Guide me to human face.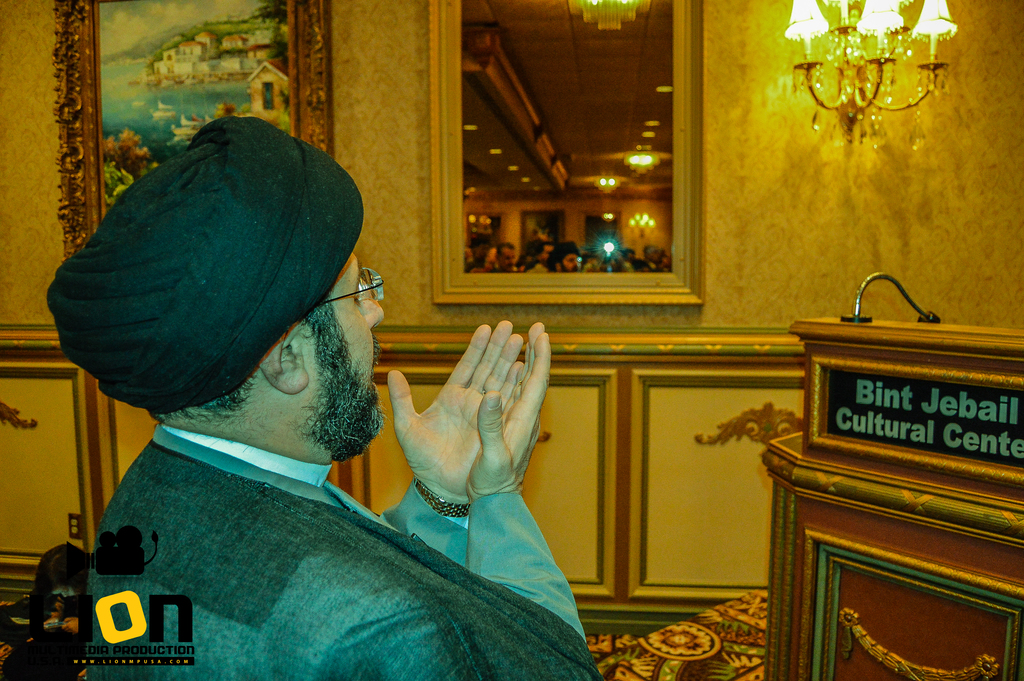
Guidance: BBox(561, 252, 577, 268).
